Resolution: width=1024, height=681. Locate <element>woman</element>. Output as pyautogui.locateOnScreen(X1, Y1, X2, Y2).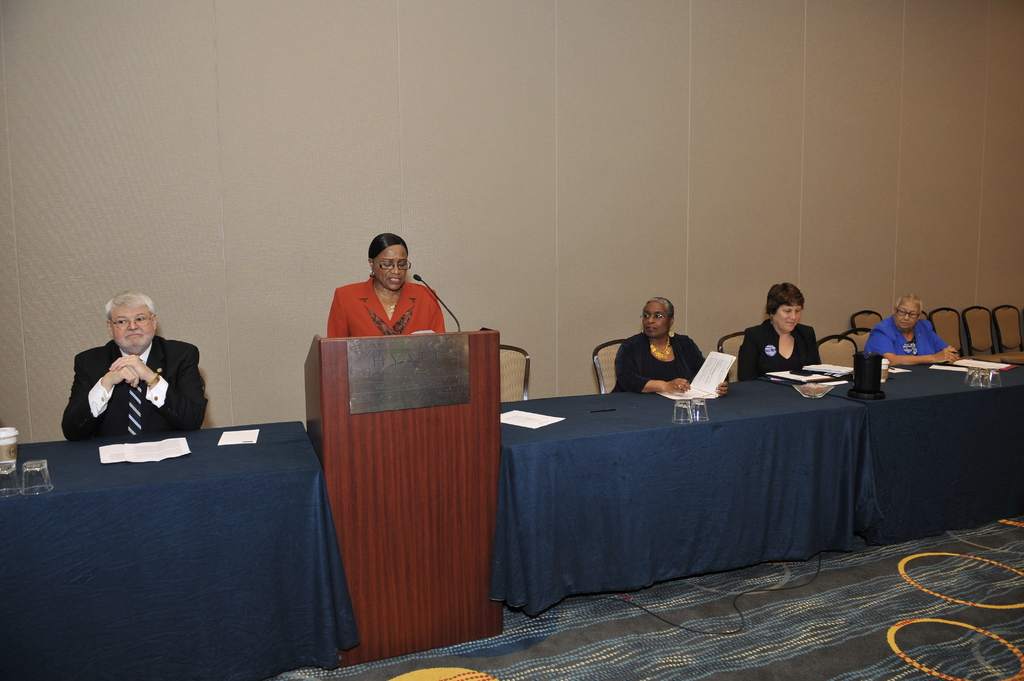
pyautogui.locateOnScreen(734, 285, 842, 399).
